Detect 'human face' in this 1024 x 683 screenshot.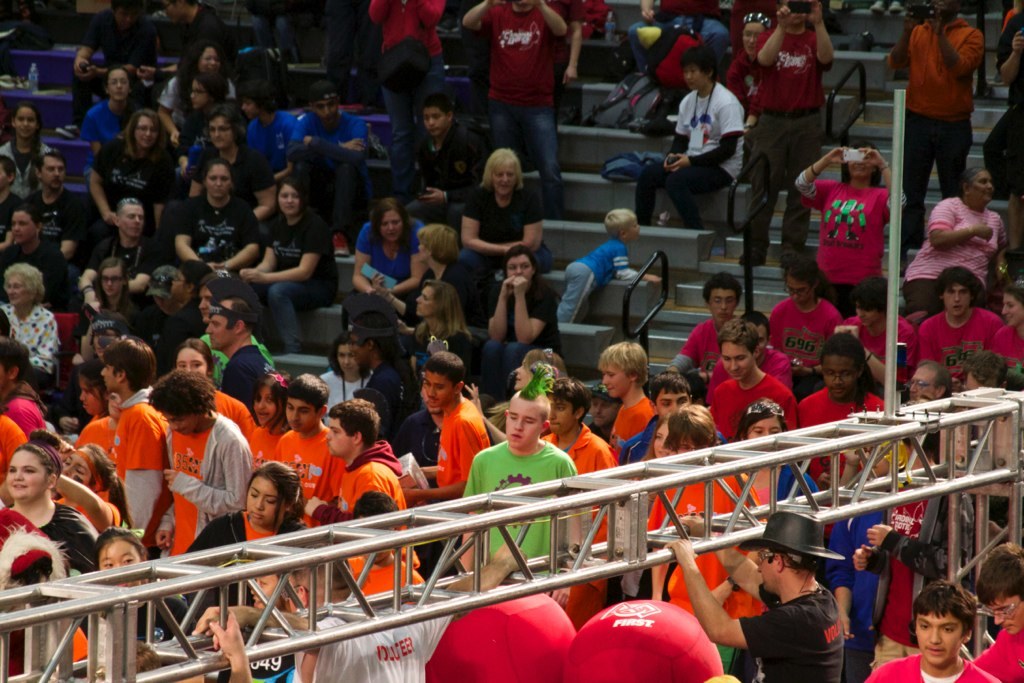
Detection: (left=122, top=204, right=147, bottom=237).
